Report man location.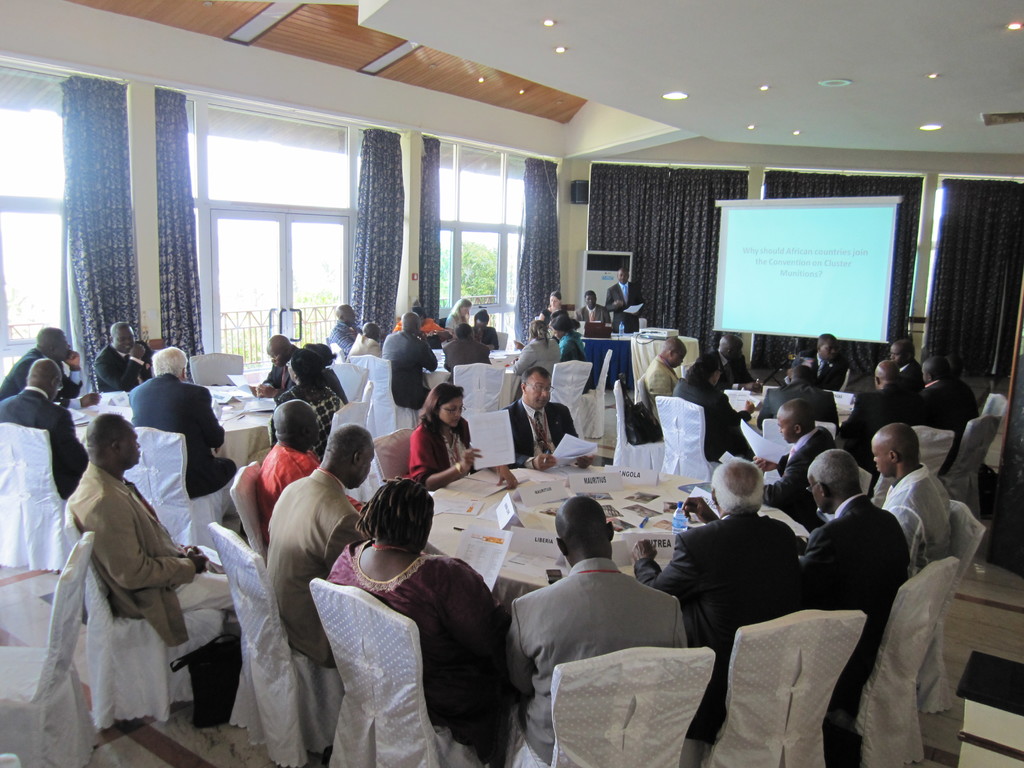
Report: (left=795, top=446, right=908, bottom=687).
